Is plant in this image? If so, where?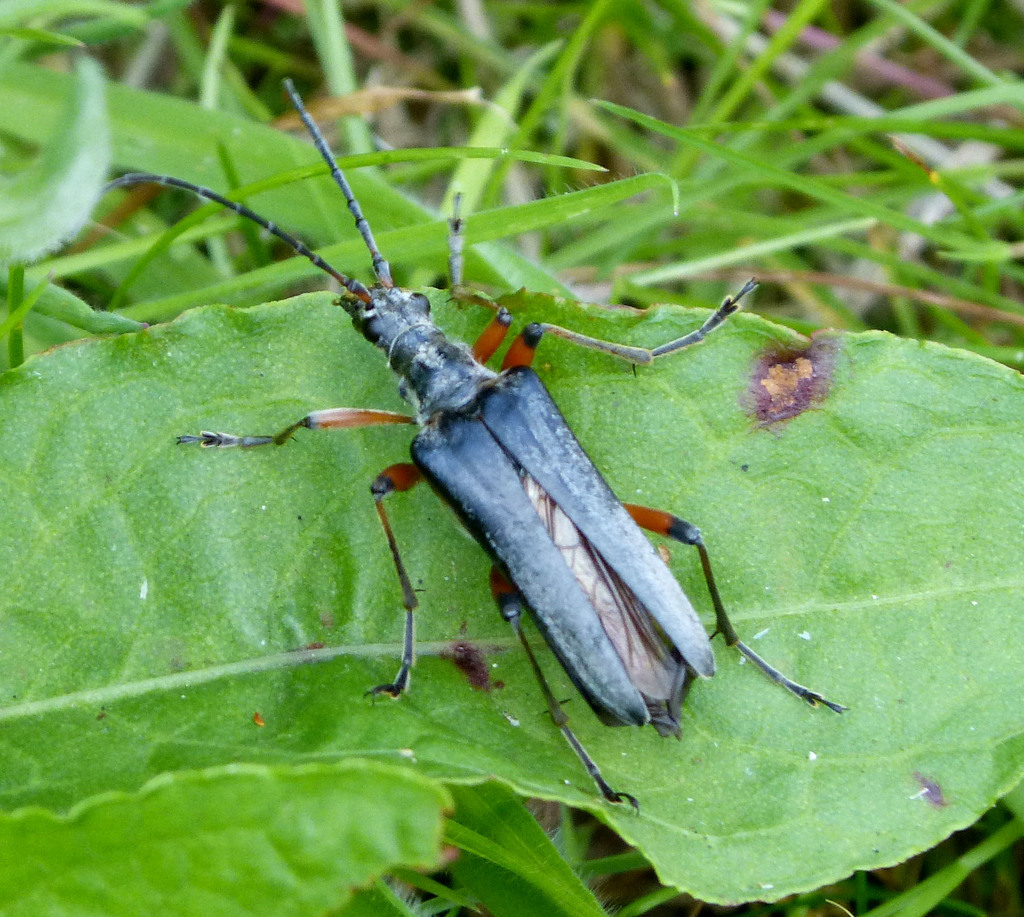
Yes, at 0 270 1023 916.
